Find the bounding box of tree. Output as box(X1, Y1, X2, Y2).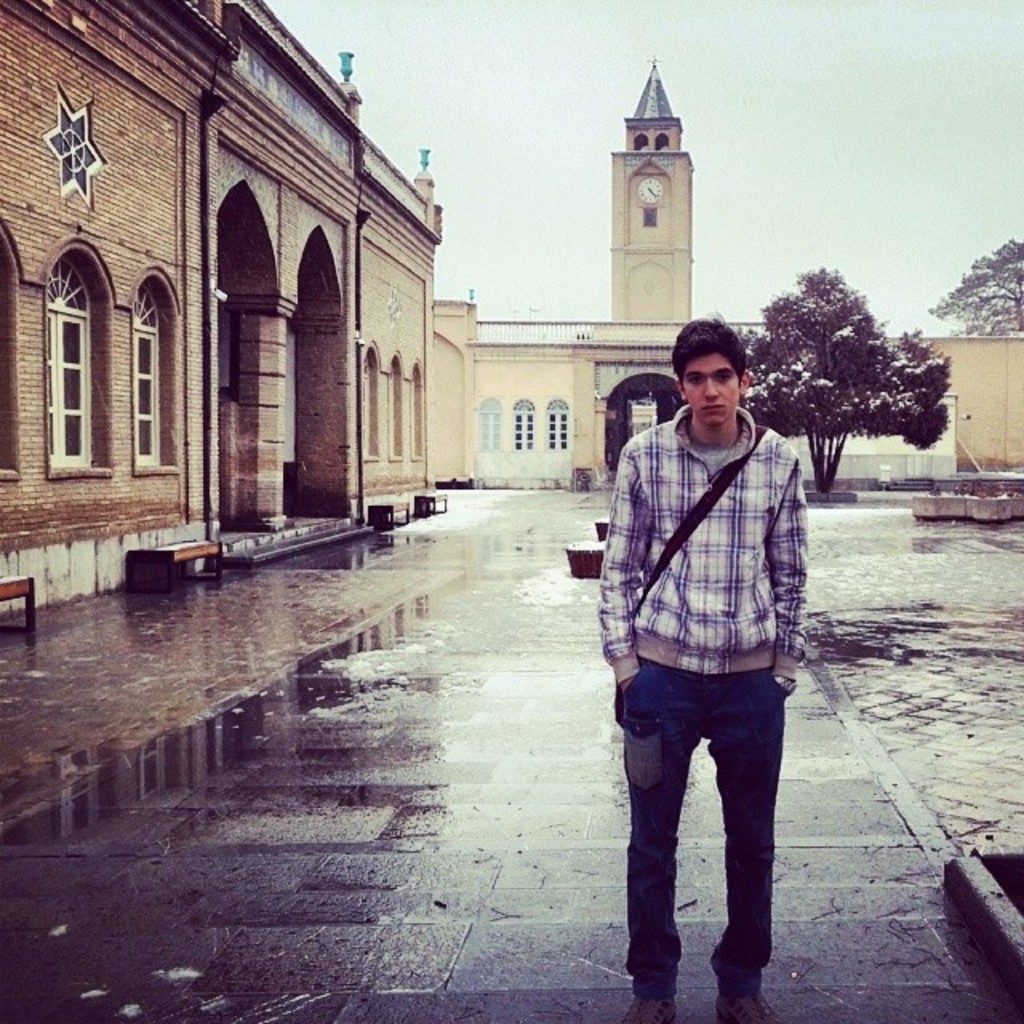
box(723, 235, 942, 469).
